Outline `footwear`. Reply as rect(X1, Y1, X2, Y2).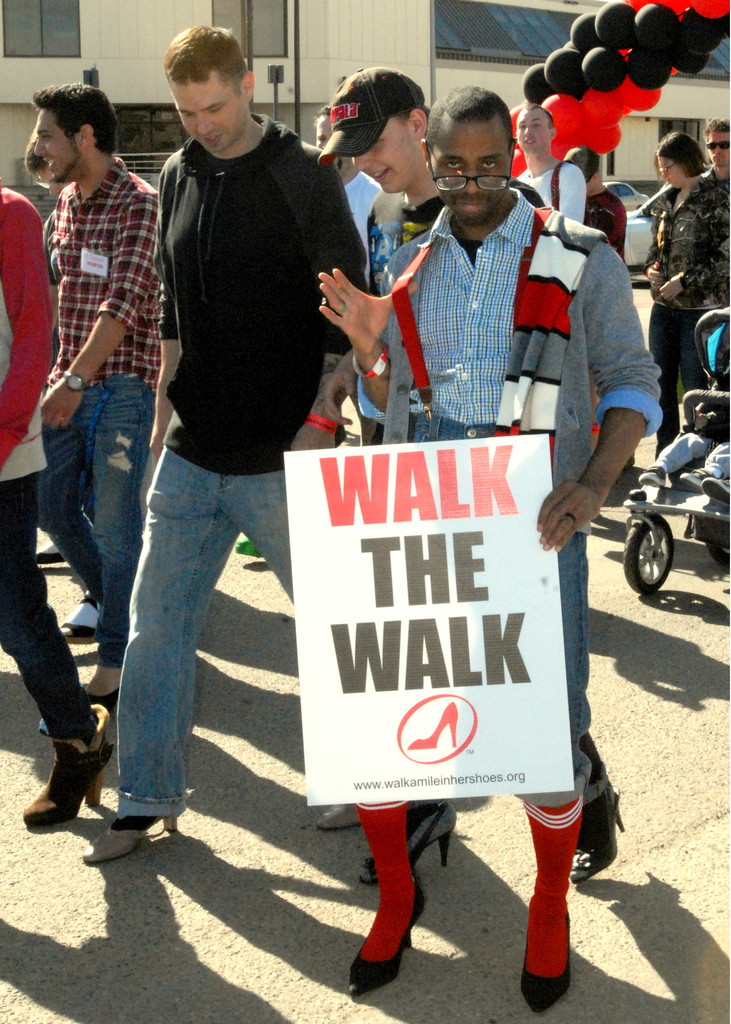
rect(82, 814, 187, 865).
